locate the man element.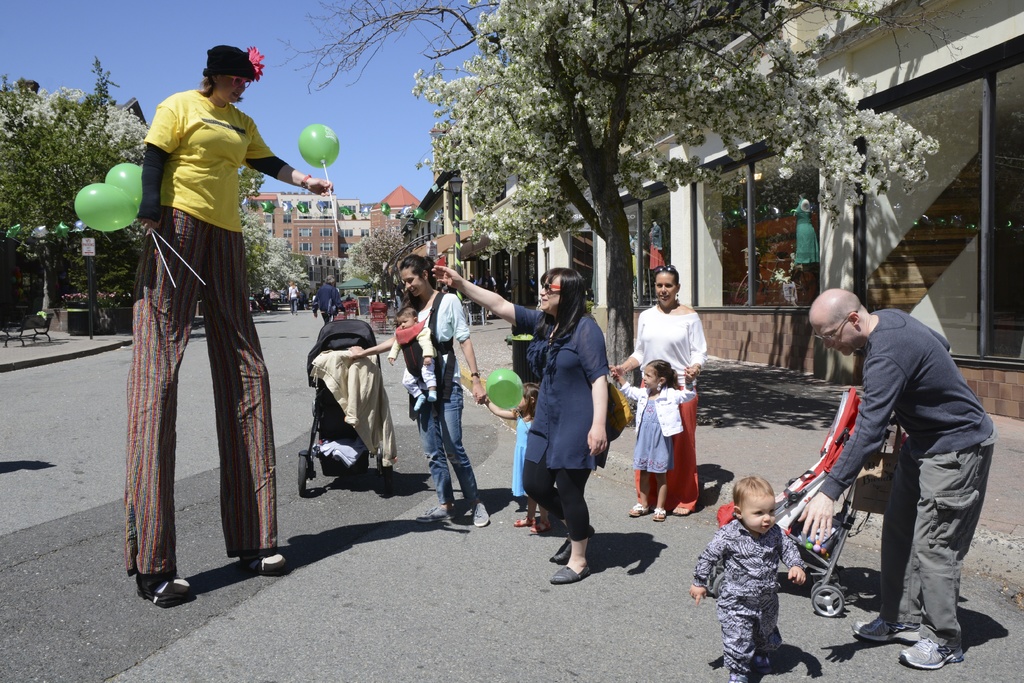
Element bbox: <region>312, 274, 344, 330</region>.
